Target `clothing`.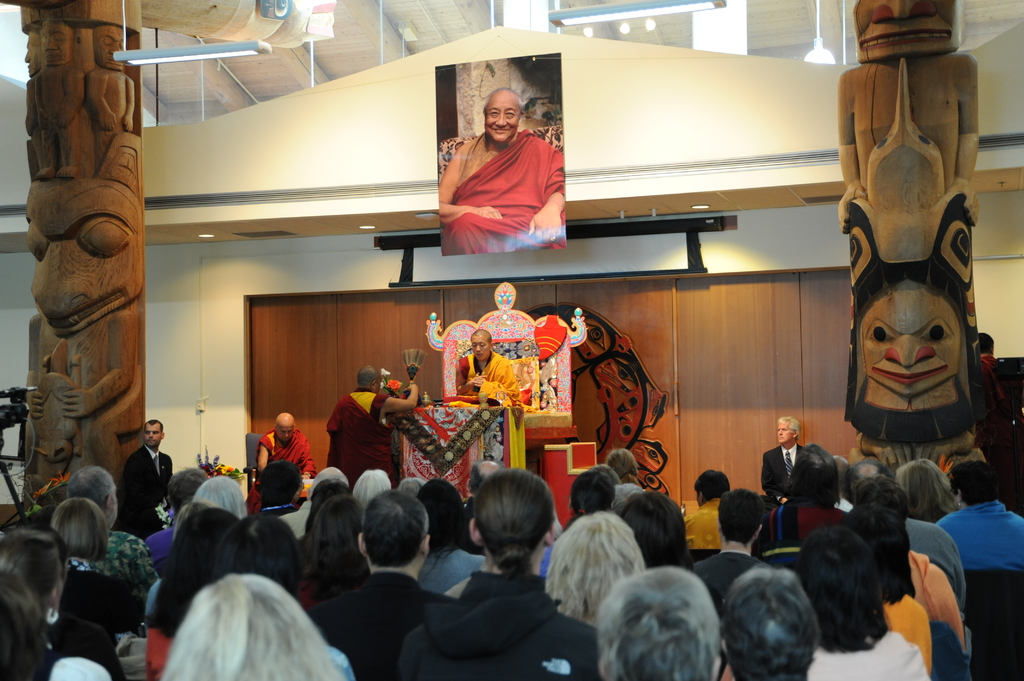
Target region: [x1=138, y1=598, x2=179, y2=680].
